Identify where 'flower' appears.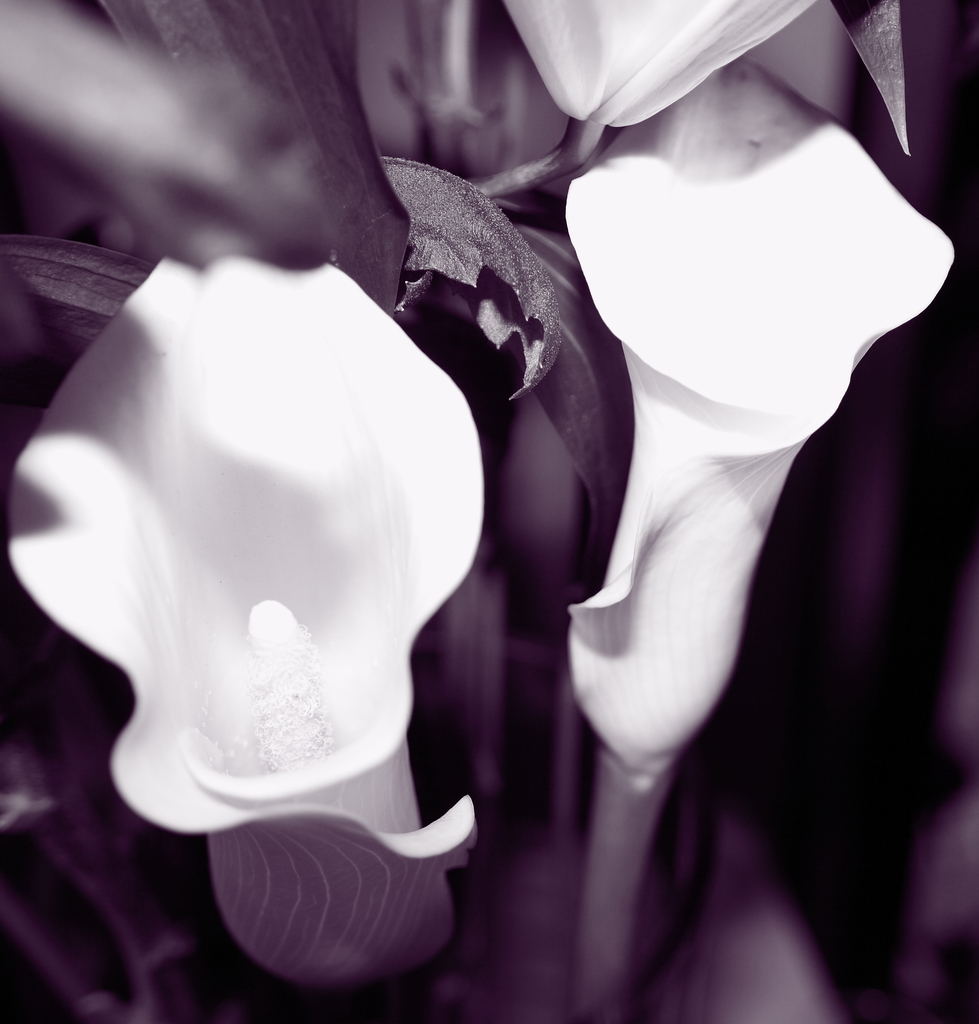
Appears at box=[562, 56, 965, 777].
